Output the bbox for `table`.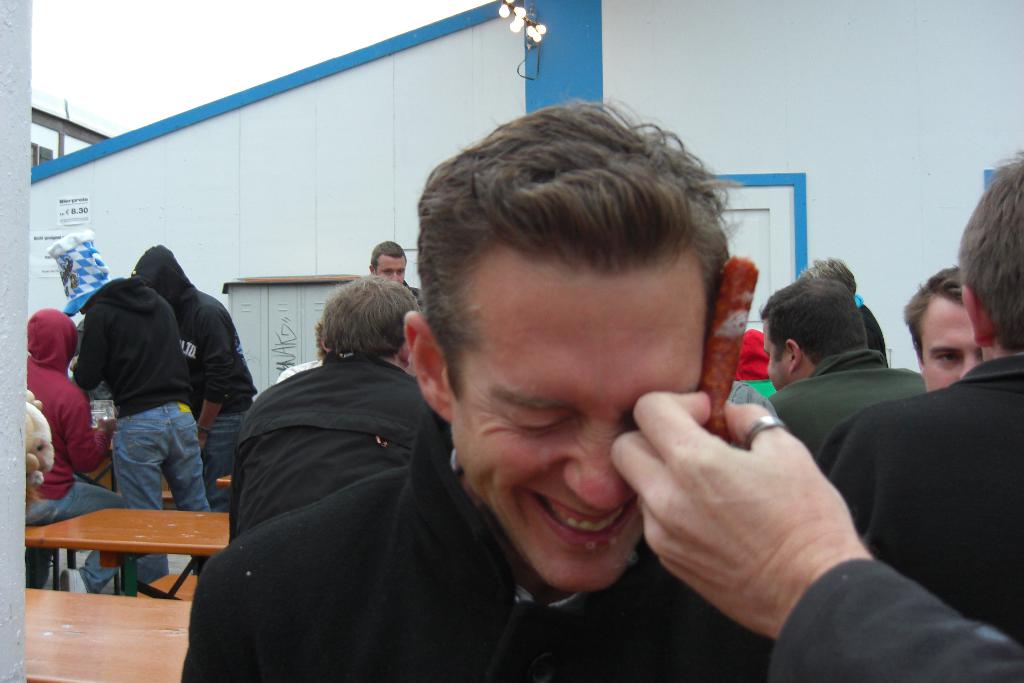
left=159, top=467, right=239, bottom=493.
